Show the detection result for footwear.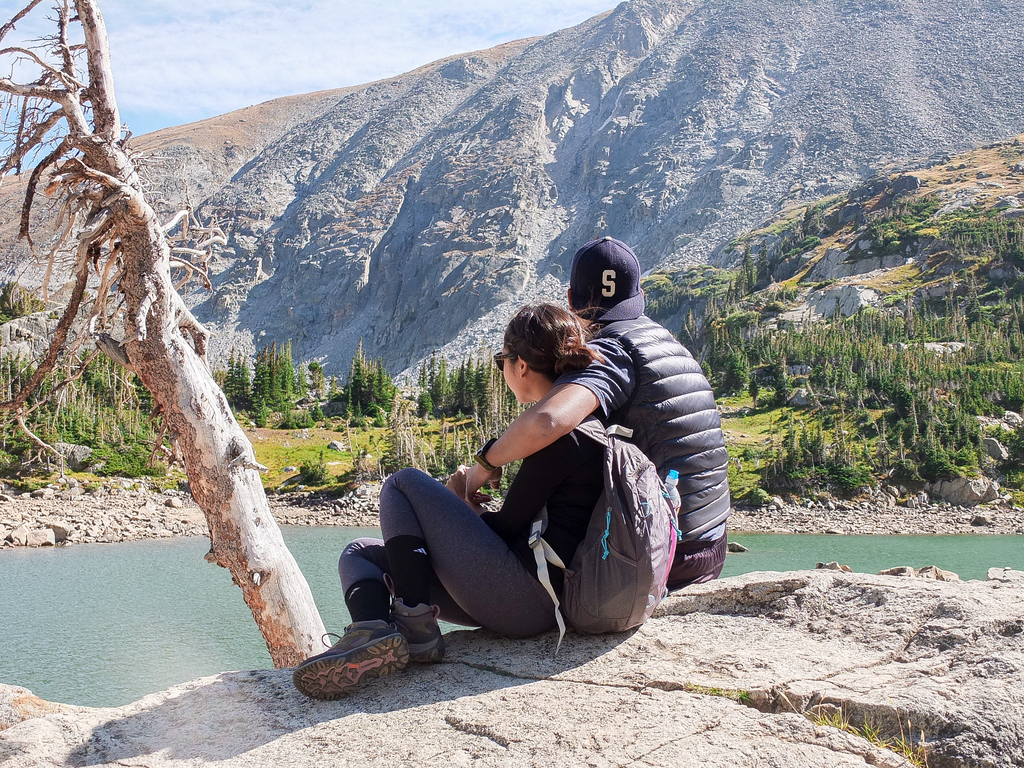
{"left": 387, "top": 573, "right": 446, "bottom": 664}.
